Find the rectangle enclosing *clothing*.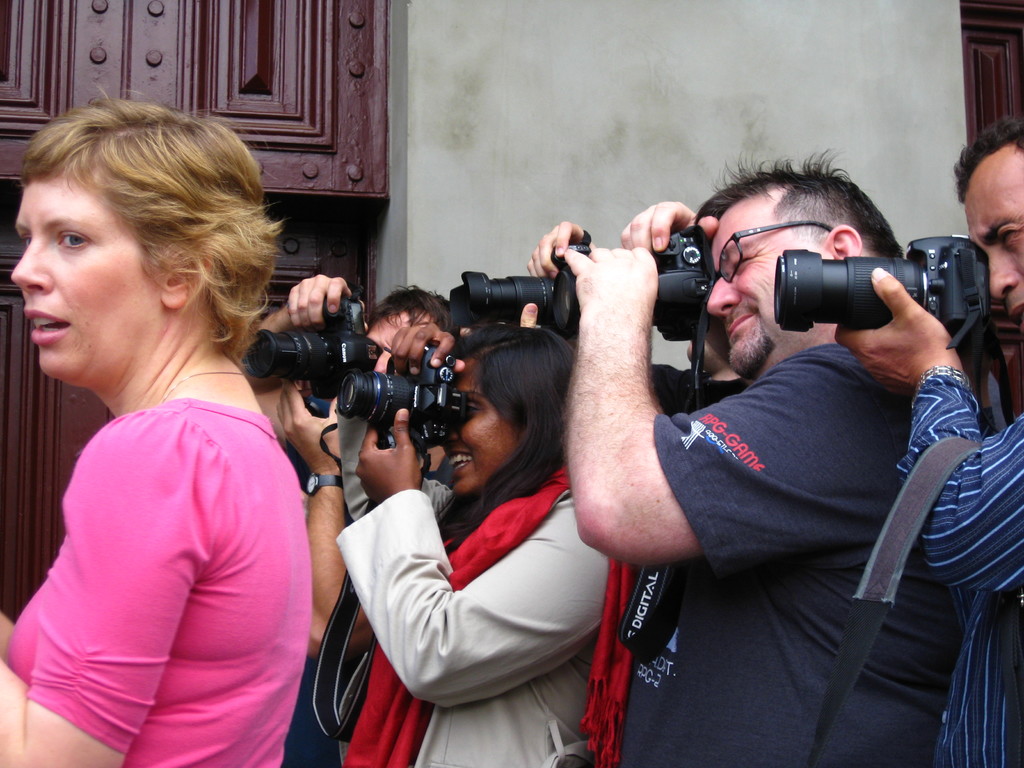
{"left": 9, "top": 297, "right": 307, "bottom": 756}.
